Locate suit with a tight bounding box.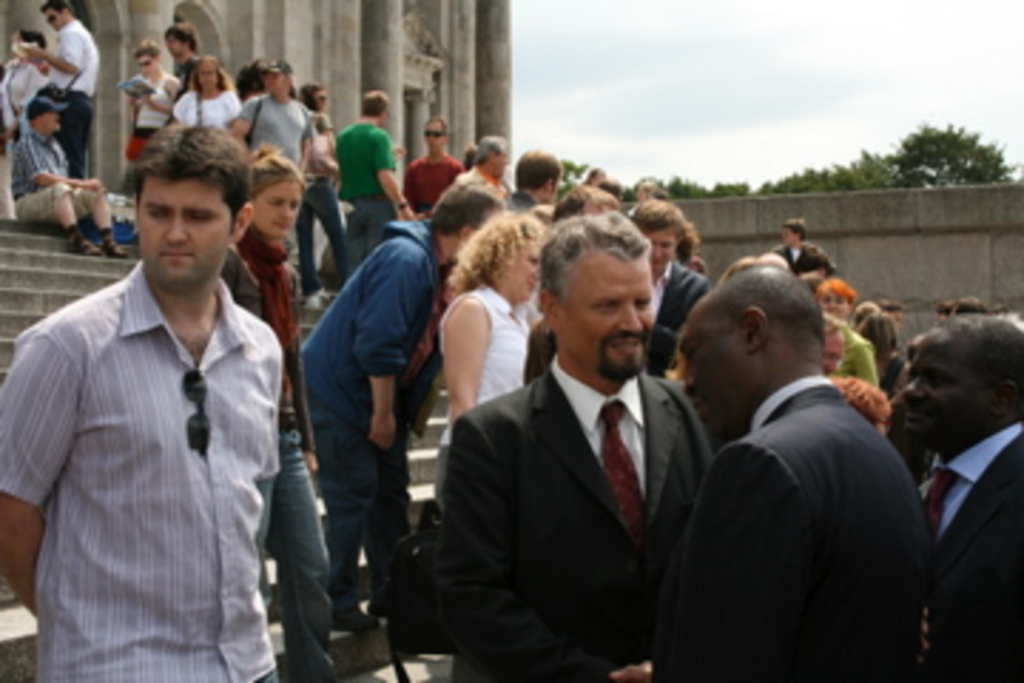
box(660, 262, 705, 342).
